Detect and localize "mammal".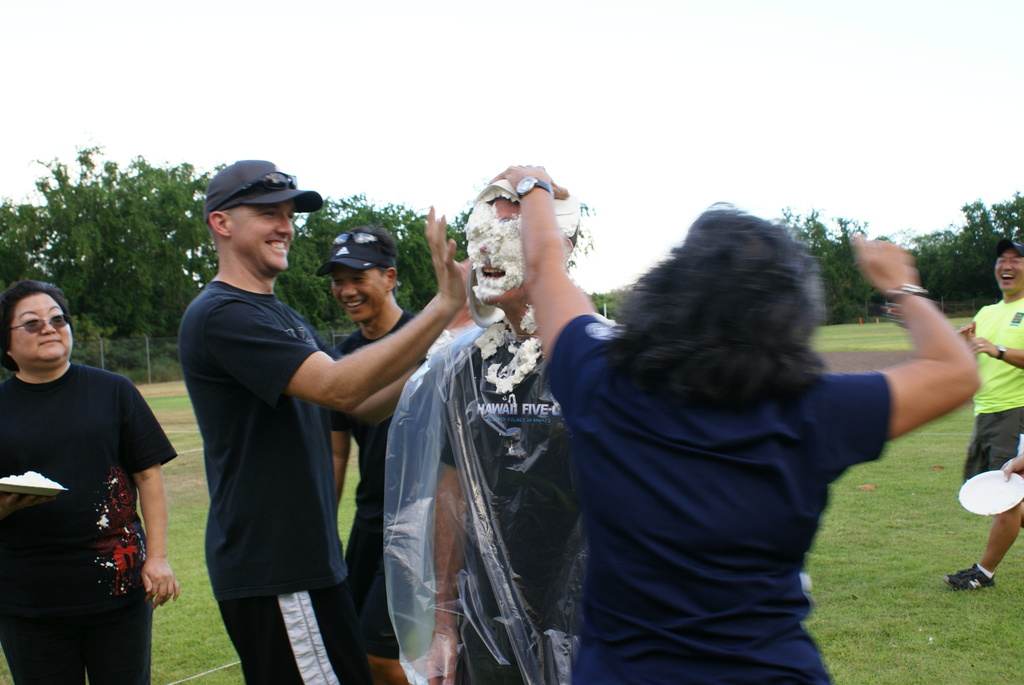
Localized at region(0, 279, 177, 684).
